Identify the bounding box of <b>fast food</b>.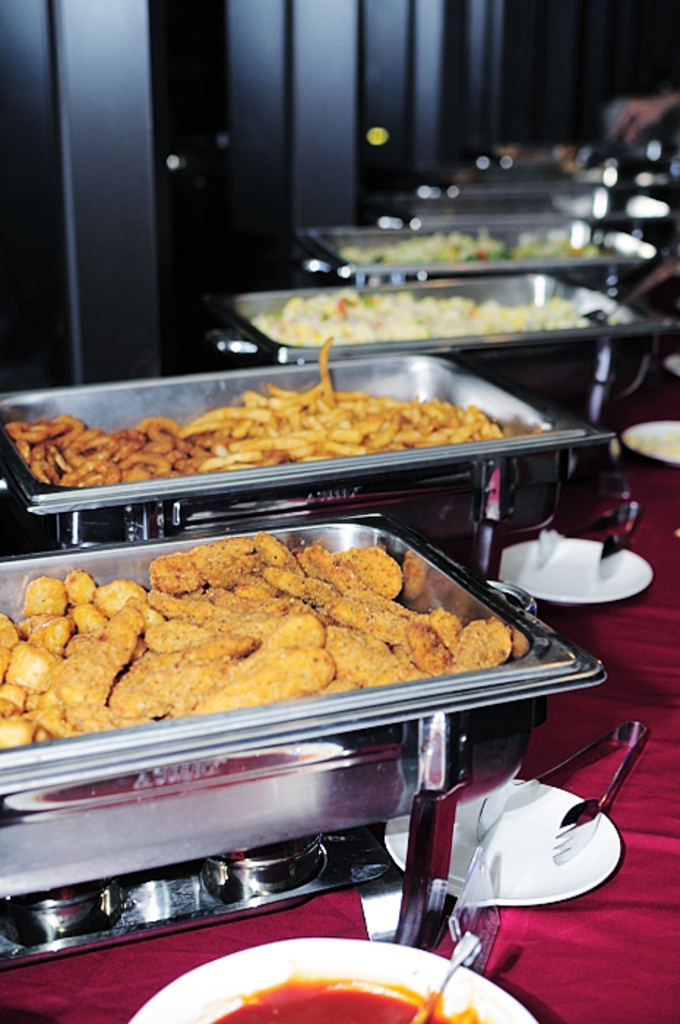
[left=7, top=335, right=521, bottom=494].
